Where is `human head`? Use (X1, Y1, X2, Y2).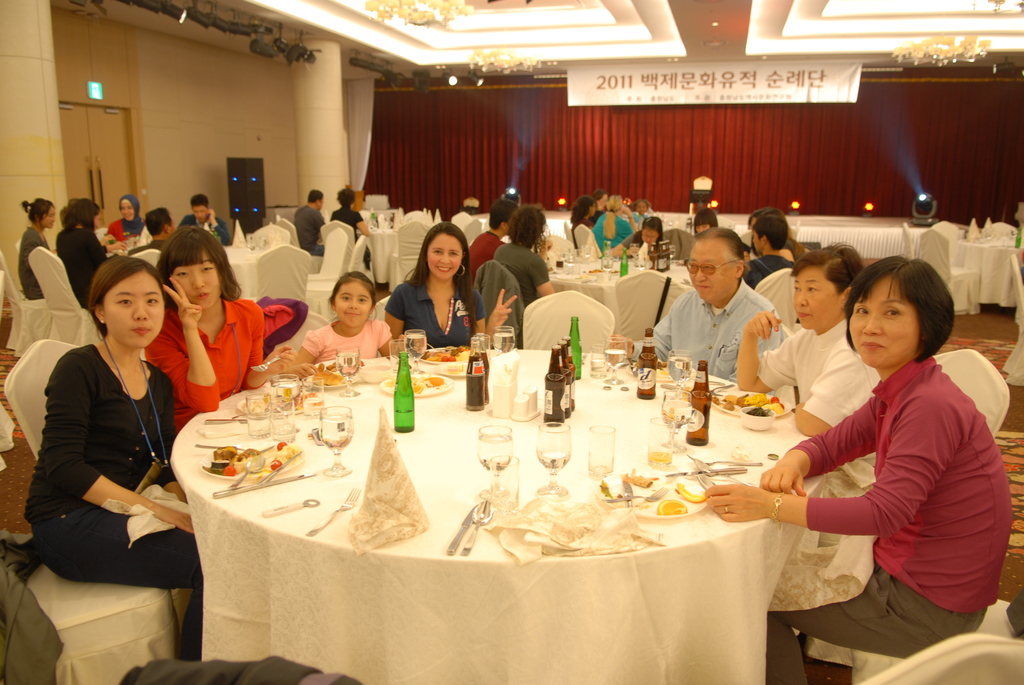
(749, 207, 764, 229).
